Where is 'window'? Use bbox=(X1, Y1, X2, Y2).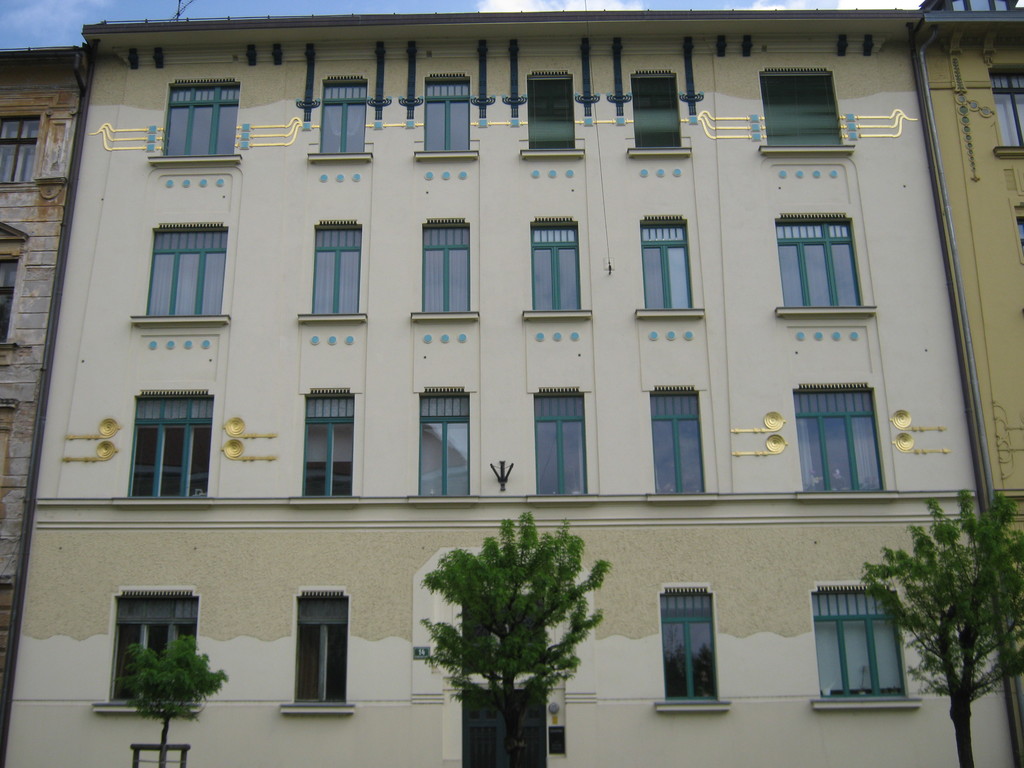
bbox=(113, 602, 202, 696).
